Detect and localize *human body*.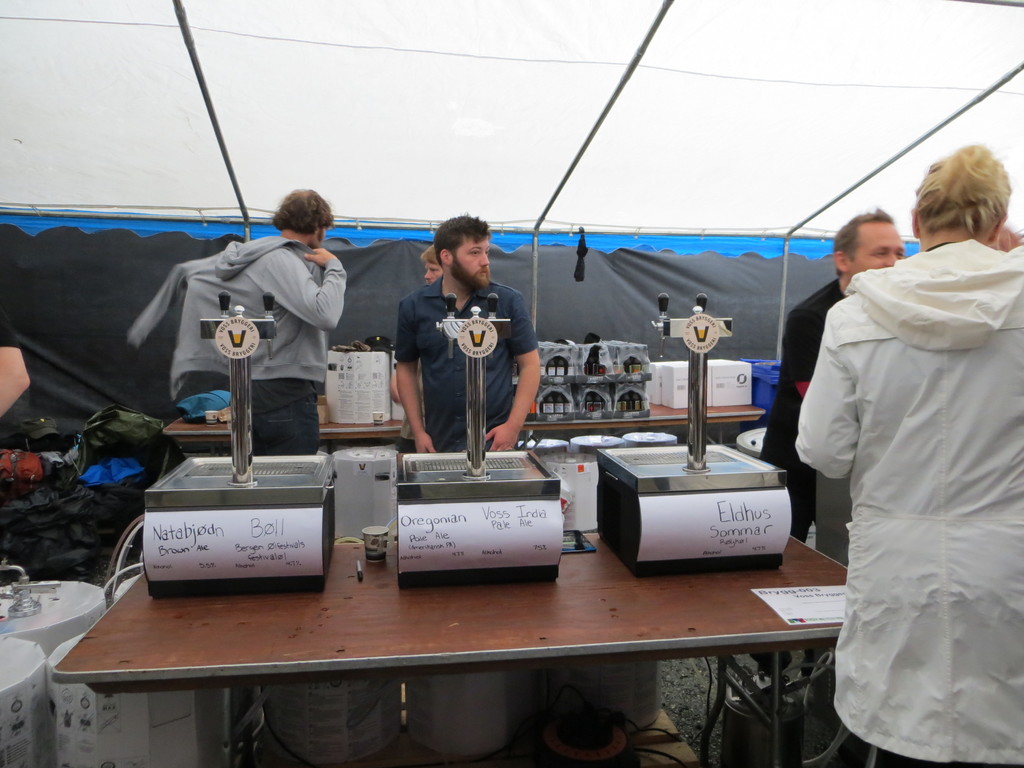
Localized at <bbox>251, 236, 346, 458</bbox>.
